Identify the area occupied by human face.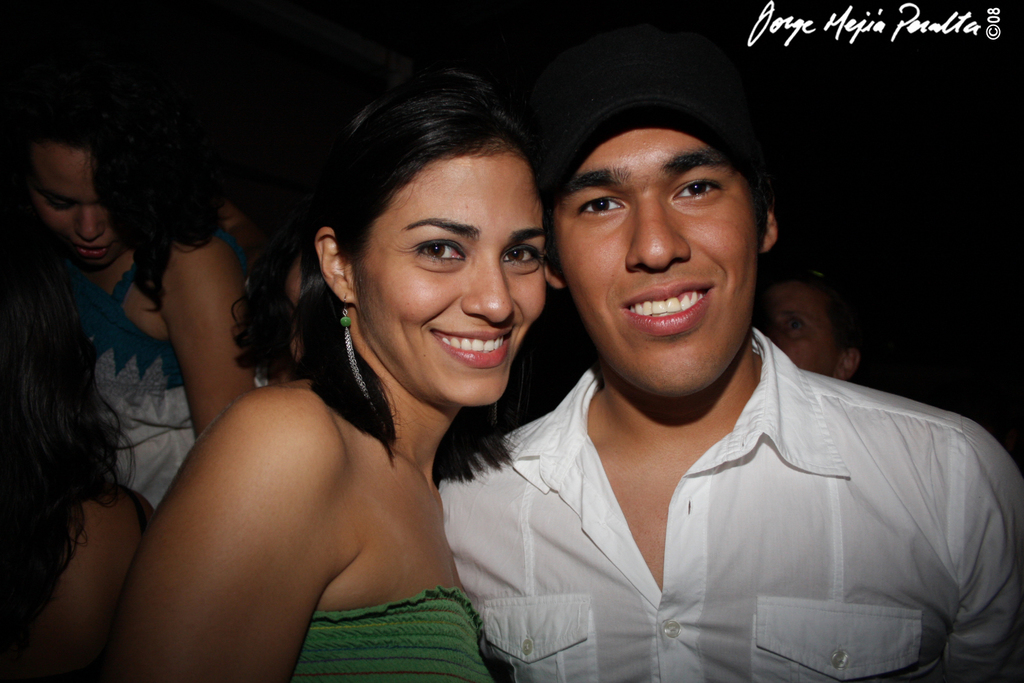
Area: (x1=757, y1=281, x2=829, y2=376).
